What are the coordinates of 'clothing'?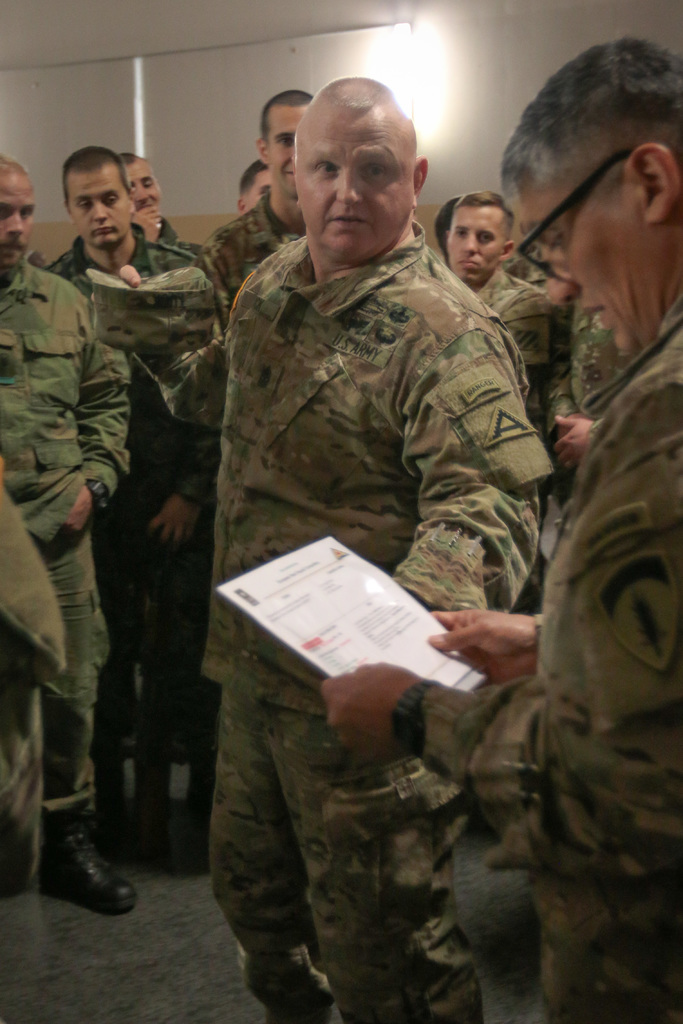
468, 258, 555, 403.
